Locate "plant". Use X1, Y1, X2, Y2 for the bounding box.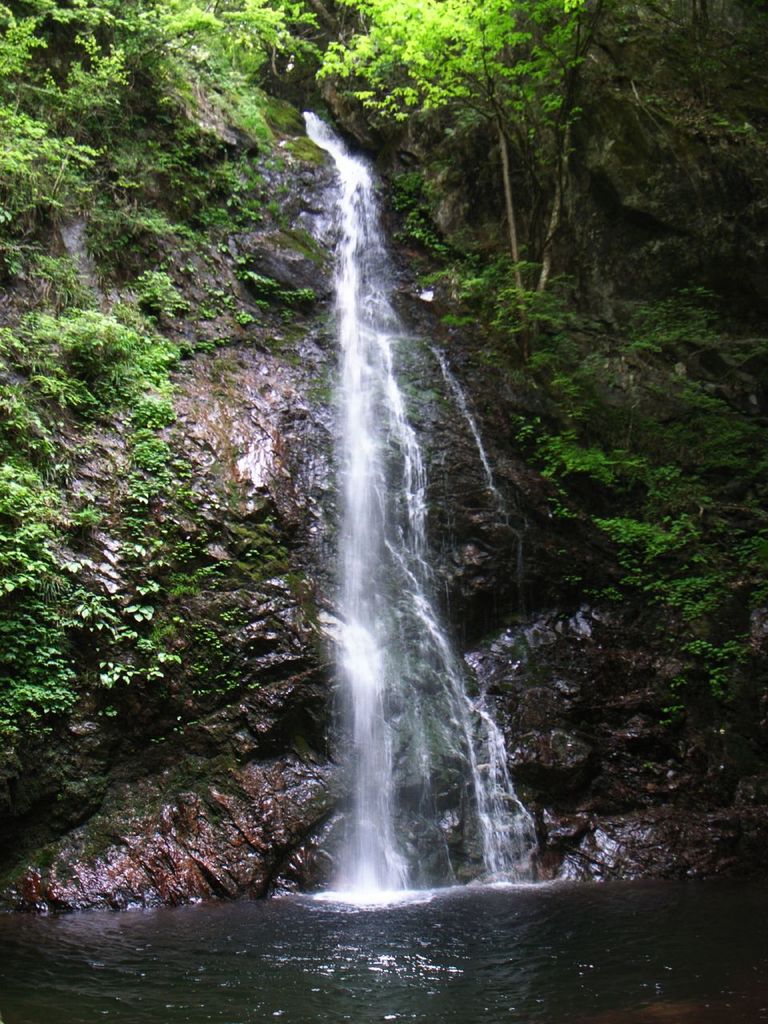
122, 602, 158, 622.
